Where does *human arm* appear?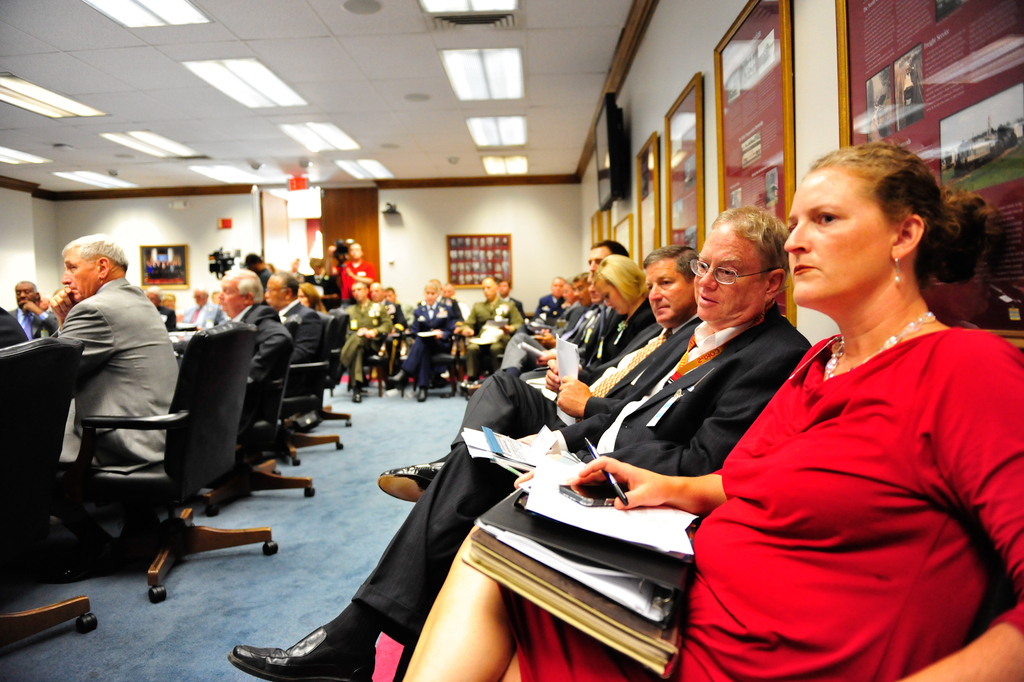
Appears at pyautogui.locateOnScreen(58, 297, 115, 397).
